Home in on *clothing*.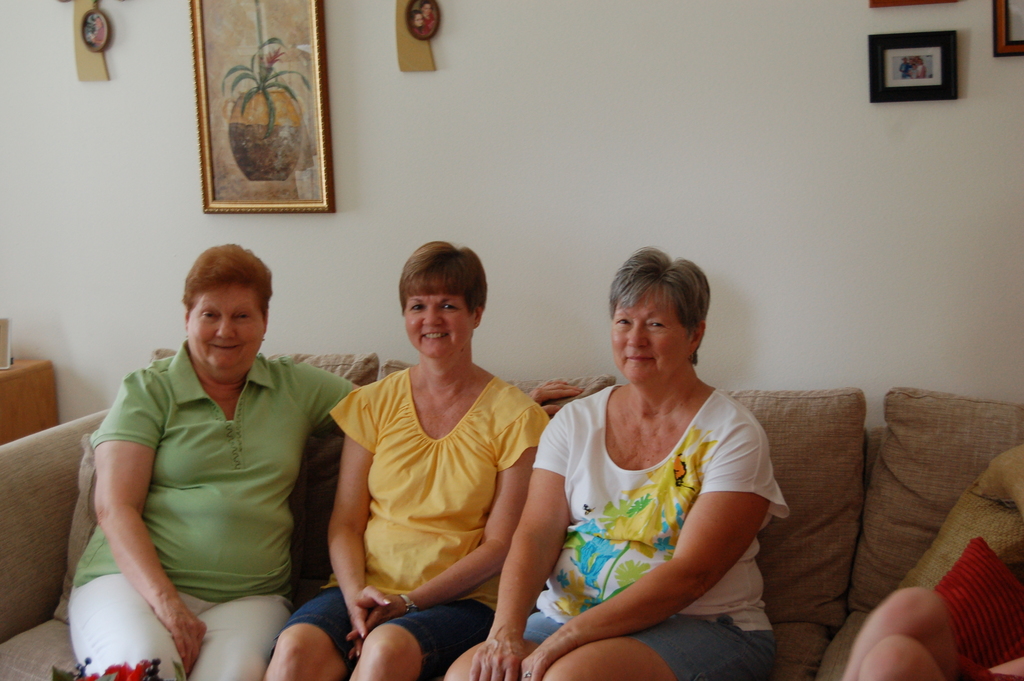
Homed in at 67 352 360 680.
